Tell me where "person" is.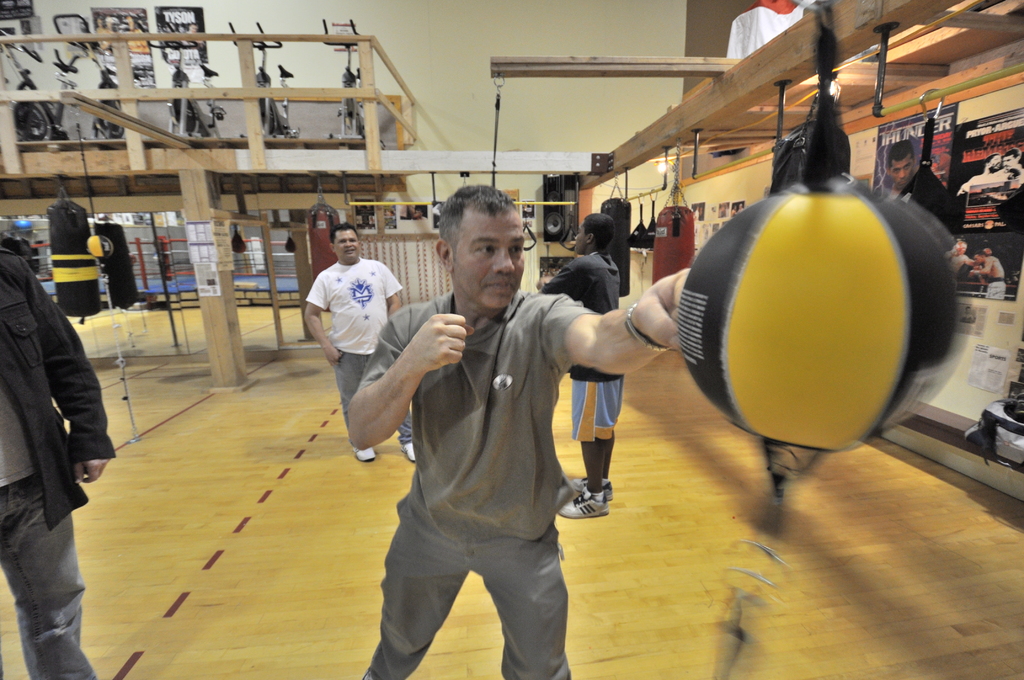
"person" is at x1=93 y1=19 x2=110 y2=49.
